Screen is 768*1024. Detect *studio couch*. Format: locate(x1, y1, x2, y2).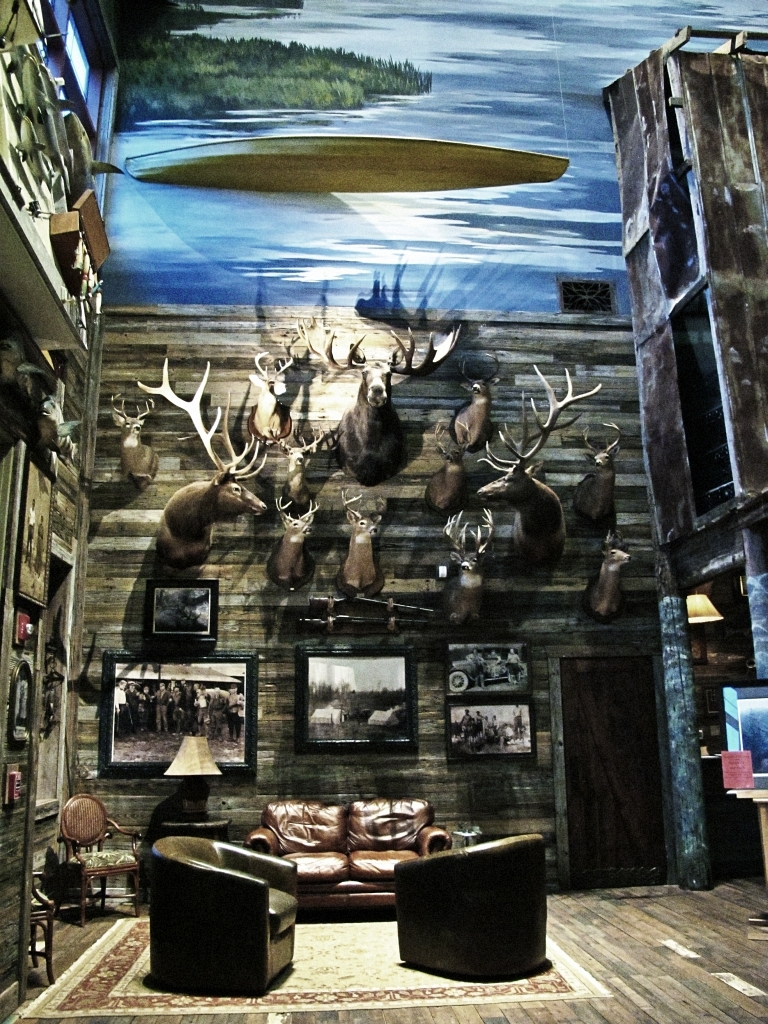
locate(150, 828, 299, 1003).
